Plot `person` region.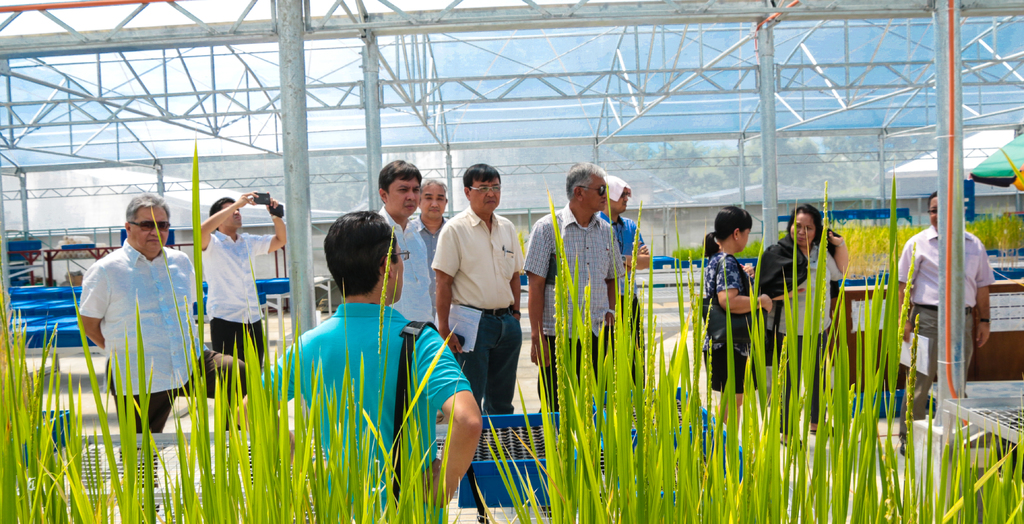
Plotted at pyautogui.locateOnScreen(363, 156, 434, 325).
